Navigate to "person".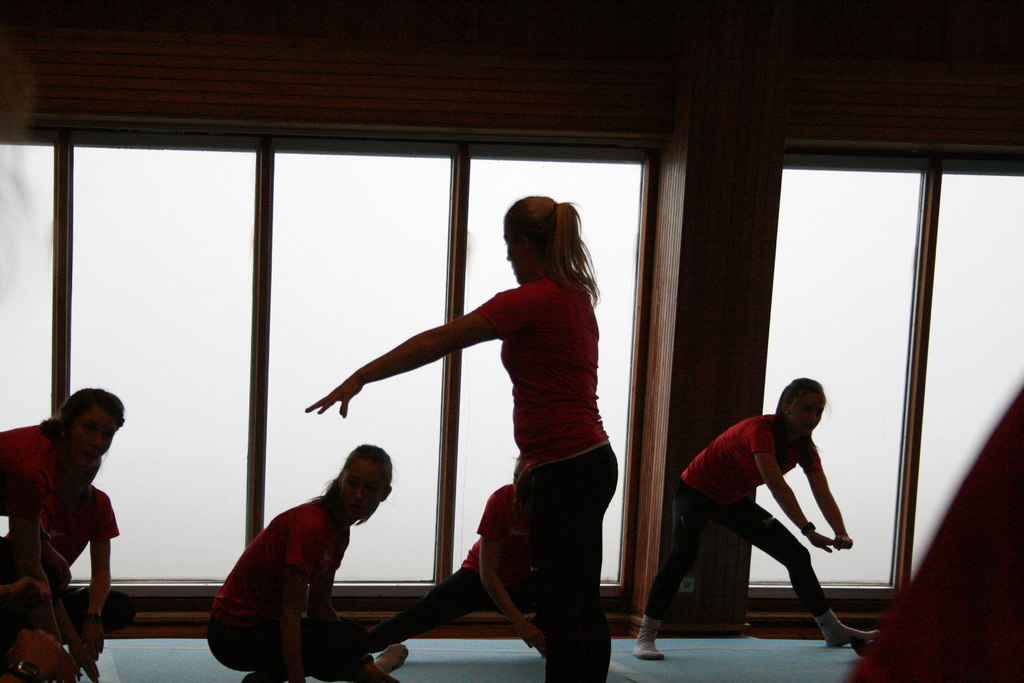
Navigation target: box(298, 198, 610, 682).
